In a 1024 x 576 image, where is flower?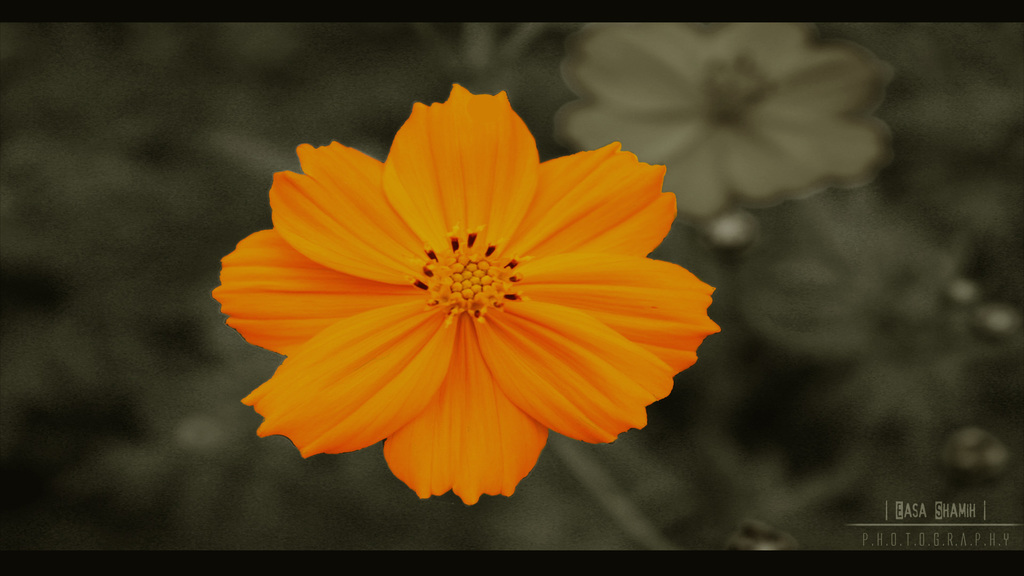
211, 87, 724, 505.
